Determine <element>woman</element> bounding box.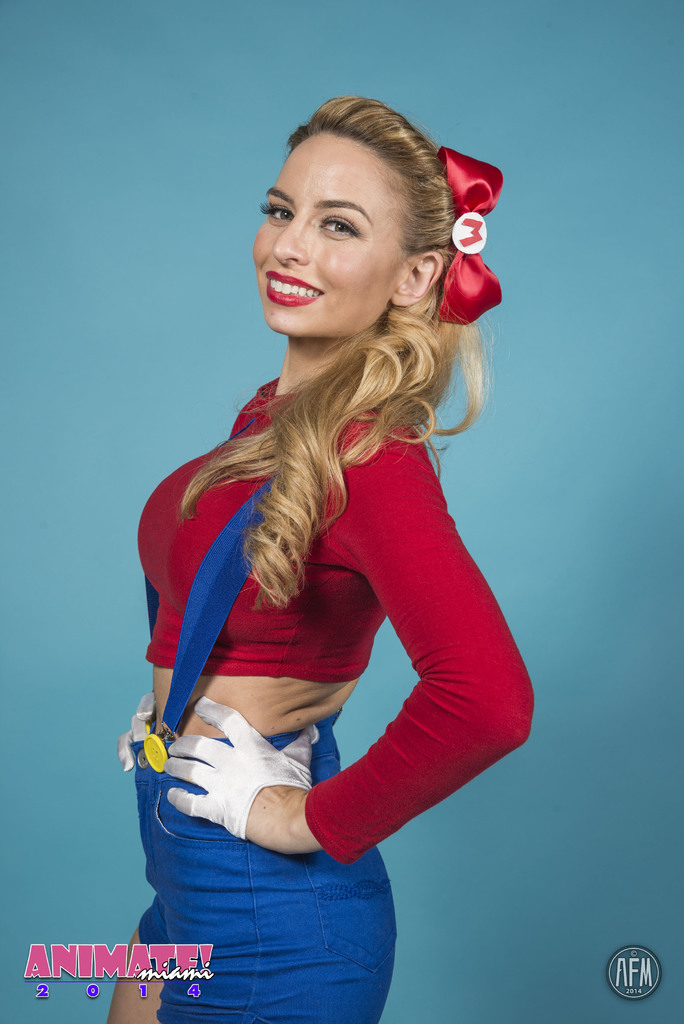
Determined: 111:97:536:1023.
